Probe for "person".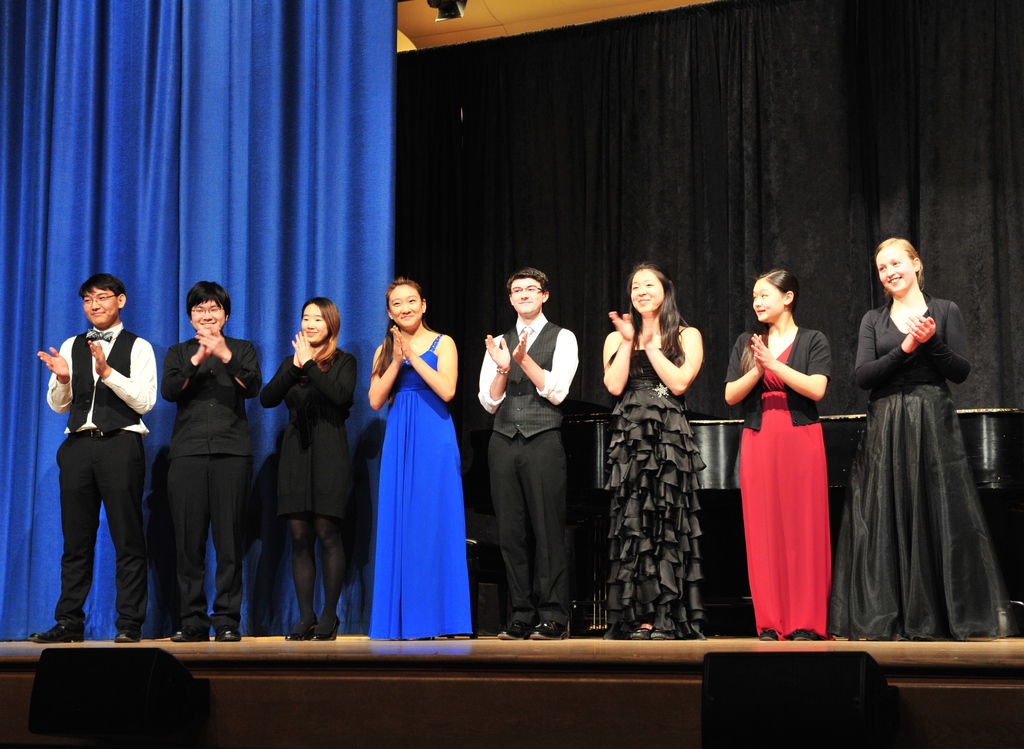
Probe result: 268, 305, 357, 646.
